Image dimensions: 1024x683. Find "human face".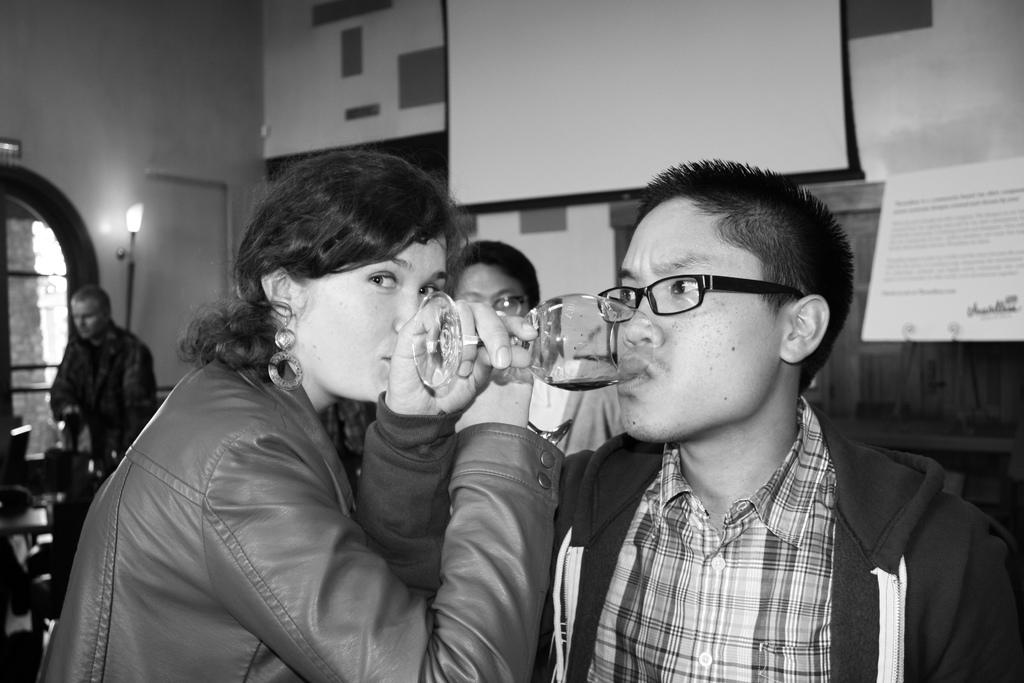
<region>605, 199, 780, 441</region>.
